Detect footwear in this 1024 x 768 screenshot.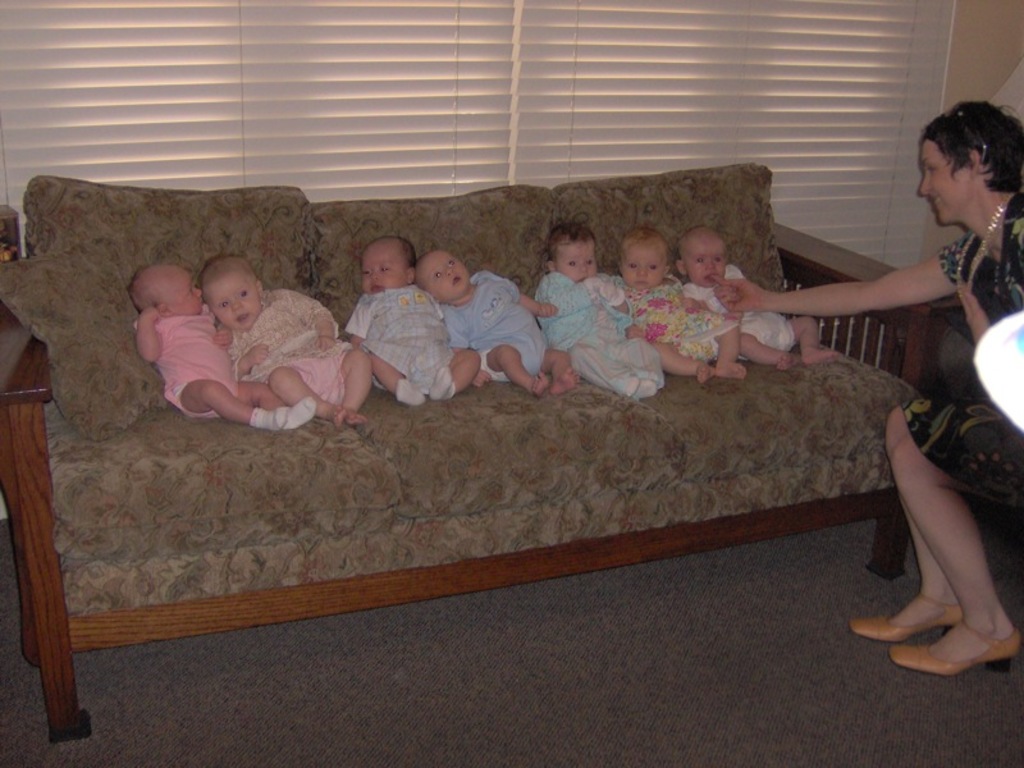
Detection: {"left": 844, "top": 591, "right": 964, "bottom": 641}.
